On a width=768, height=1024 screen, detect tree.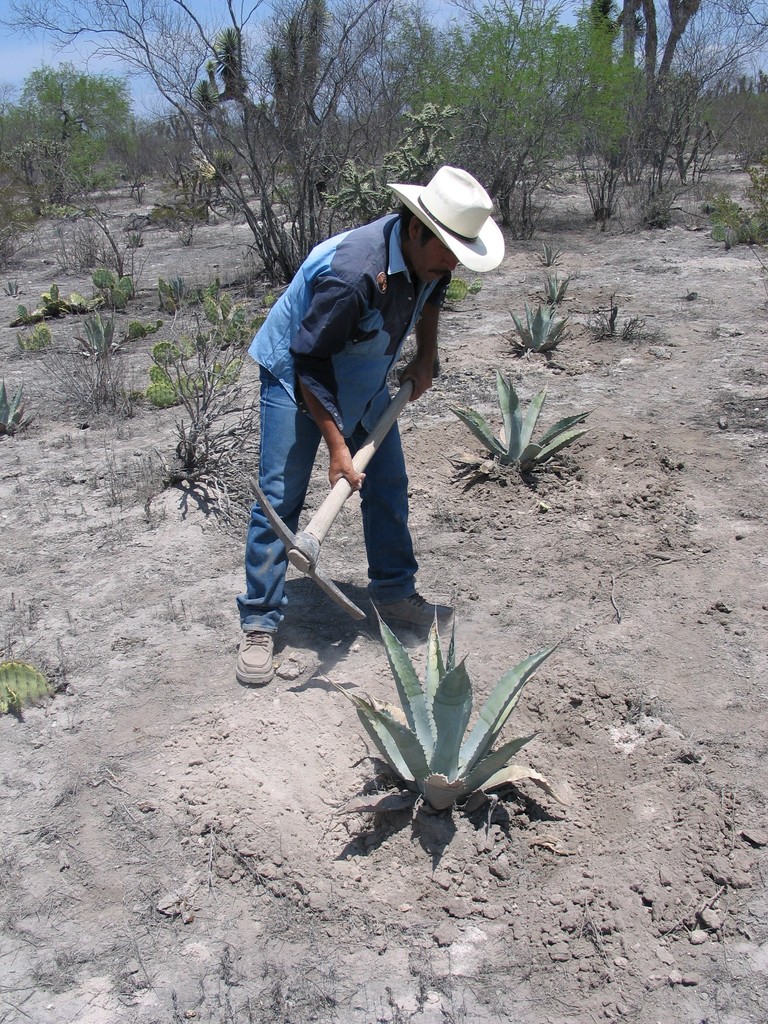
{"x1": 18, "y1": 55, "x2": 118, "y2": 177}.
